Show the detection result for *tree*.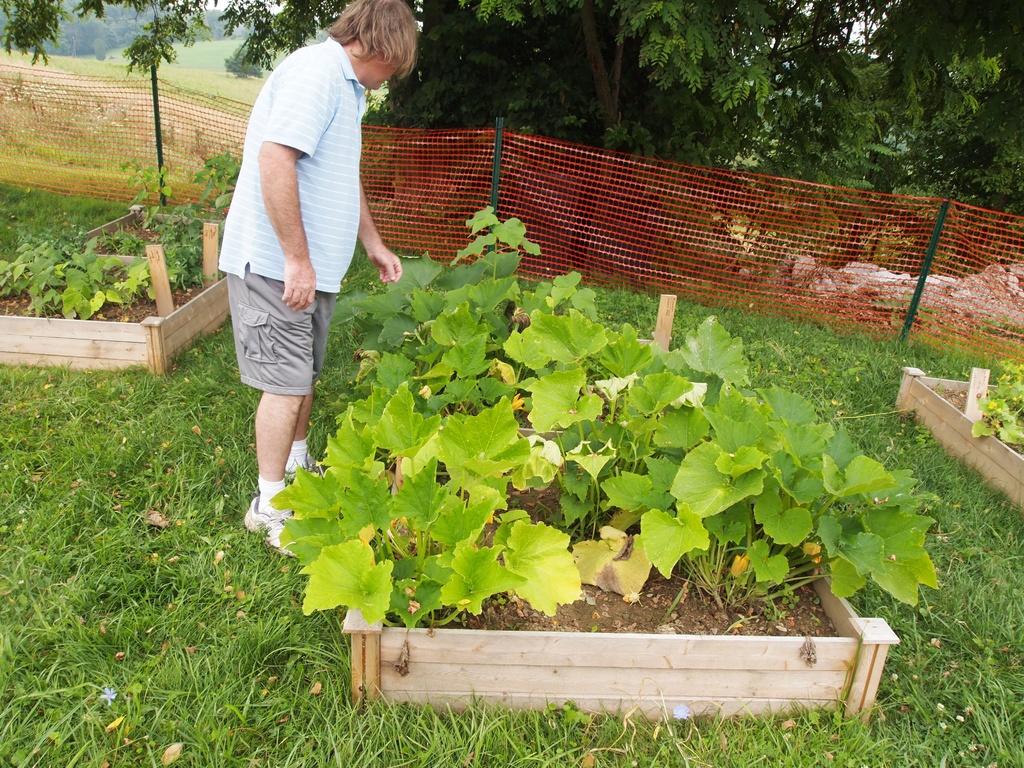
0/0/1023/206.
